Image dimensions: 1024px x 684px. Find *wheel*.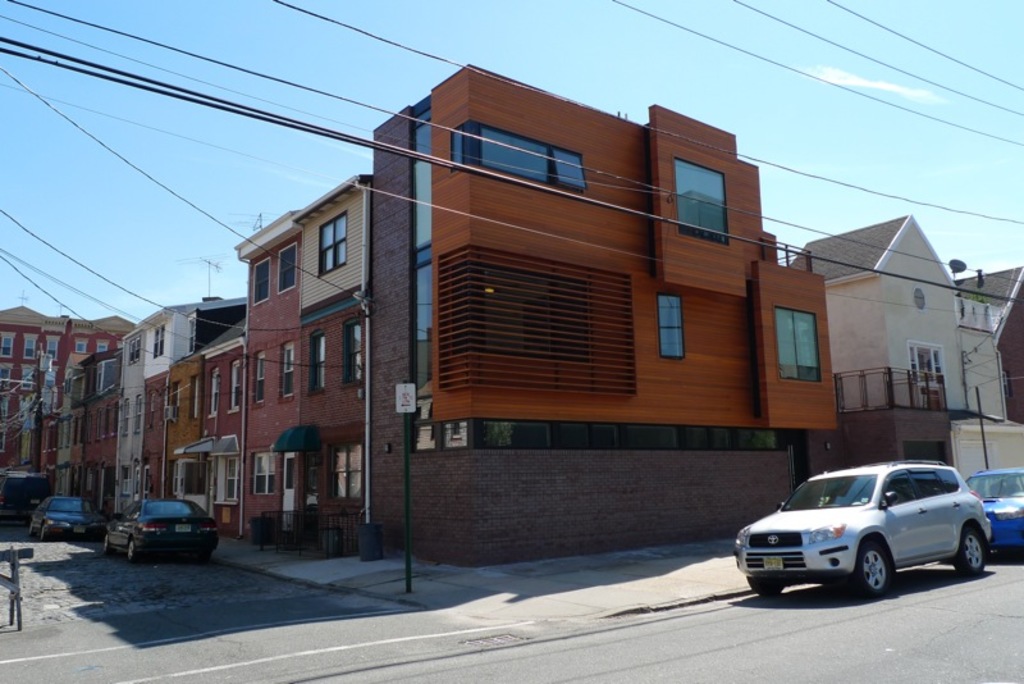
(x1=105, y1=534, x2=113, y2=556).
